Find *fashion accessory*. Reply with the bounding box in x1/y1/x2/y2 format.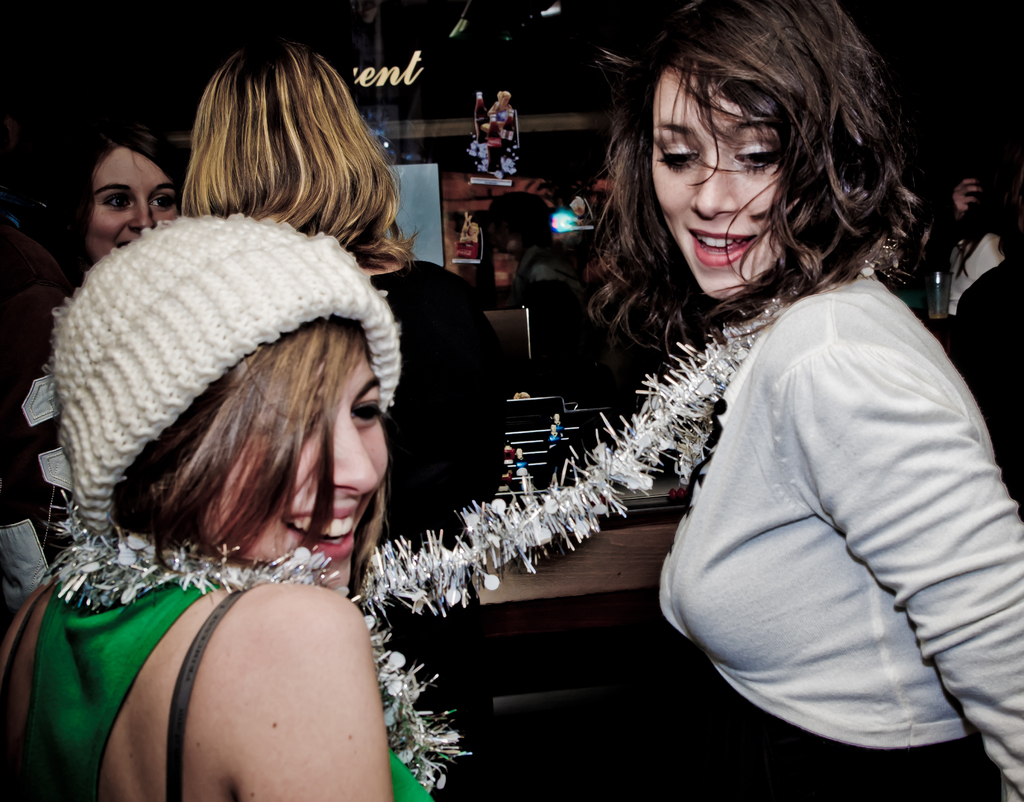
45/225/918/796.
